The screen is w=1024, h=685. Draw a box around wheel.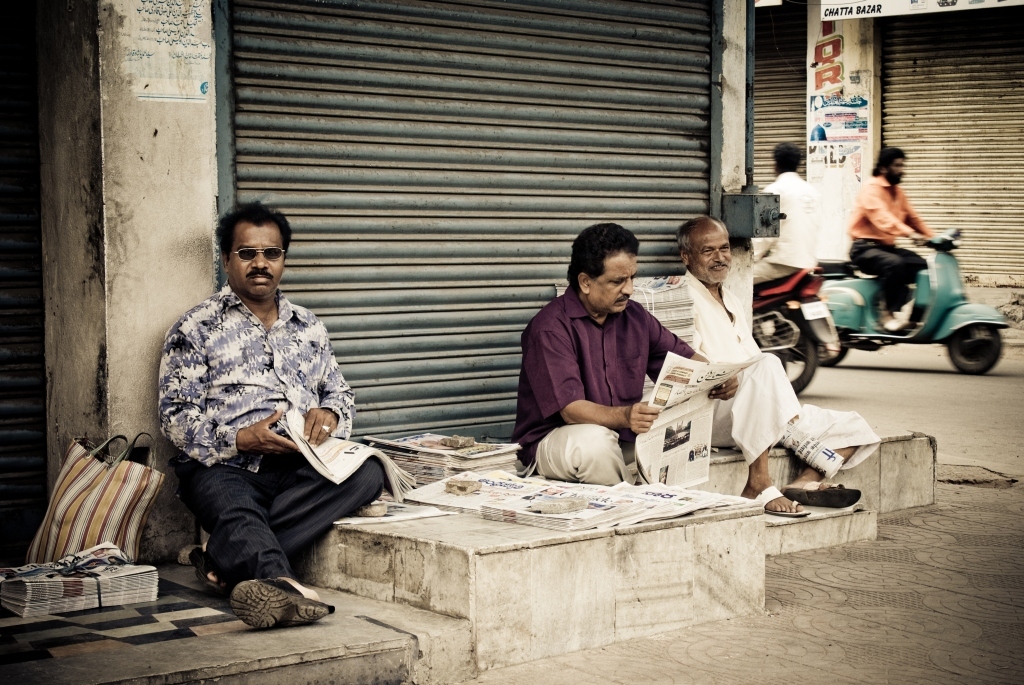
locate(826, 335, 850, 364).
